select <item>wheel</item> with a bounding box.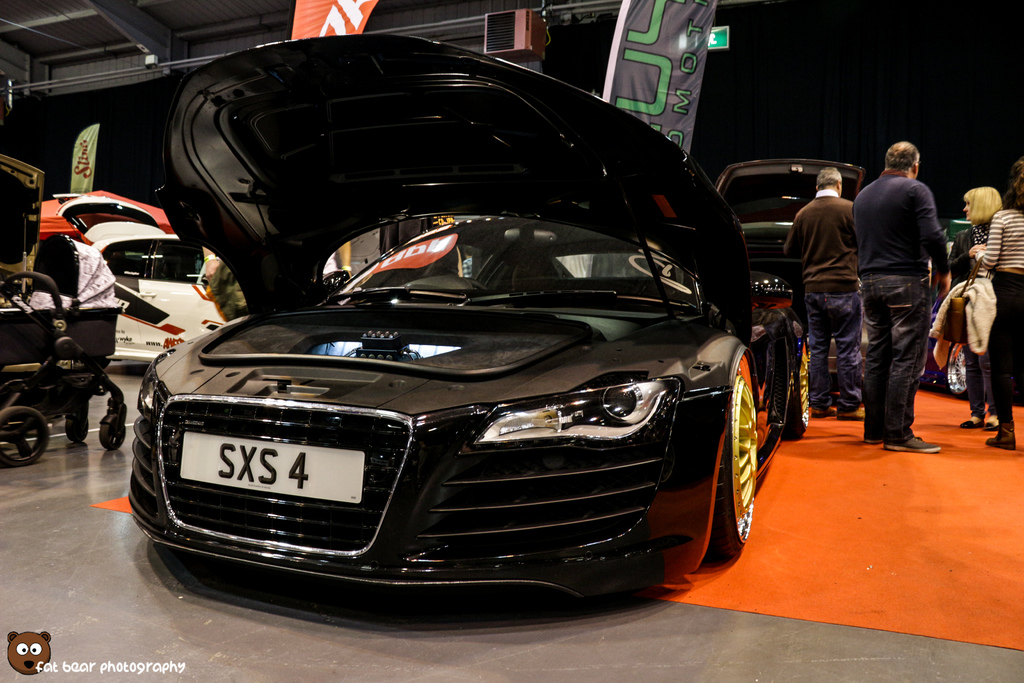
[x1=0, y1=406, x2=50, y2=468].
